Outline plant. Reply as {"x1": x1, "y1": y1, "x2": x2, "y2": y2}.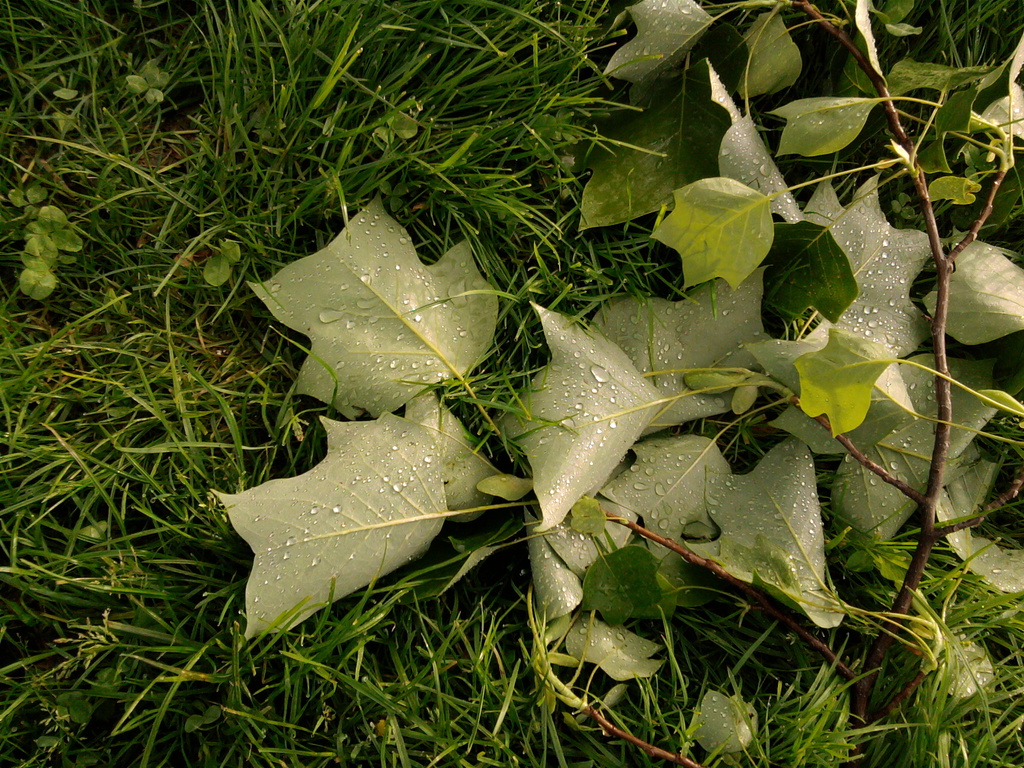
{"x1": 126, "y1": 56, "x2": 188, "y2": 108}.
